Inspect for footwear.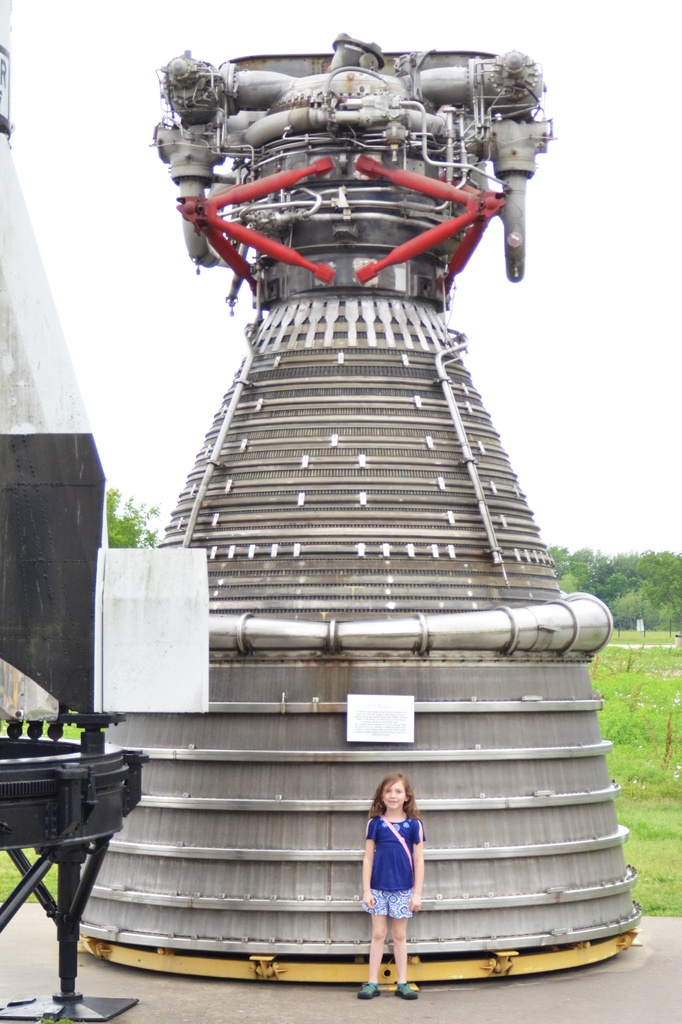
Inspection: [left=399, top=982, right=416, bottom=998].
